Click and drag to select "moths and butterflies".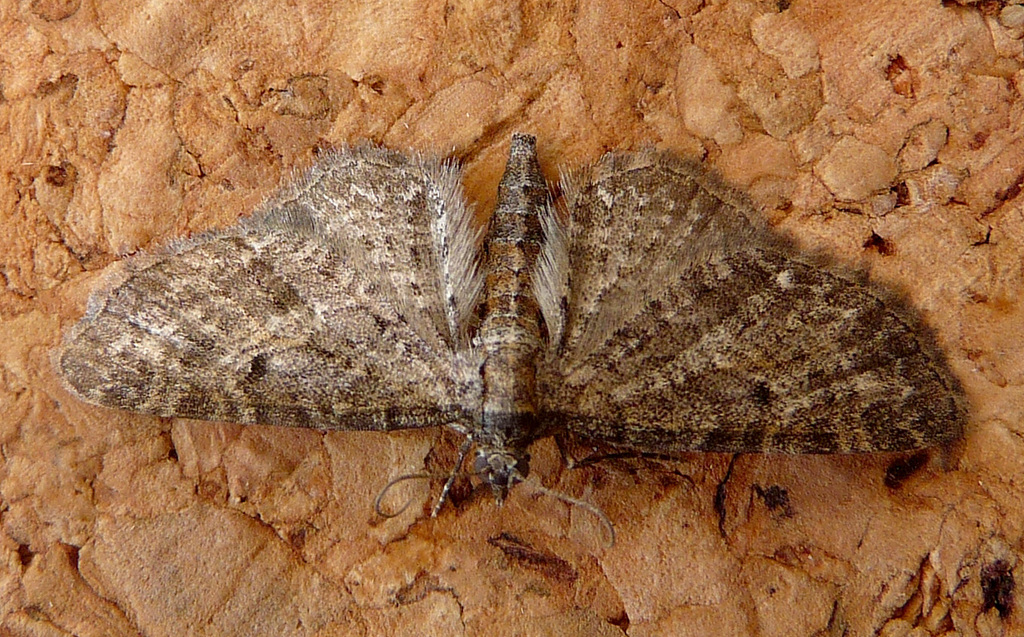
Selection: crop(46, 128, 981, 549).
